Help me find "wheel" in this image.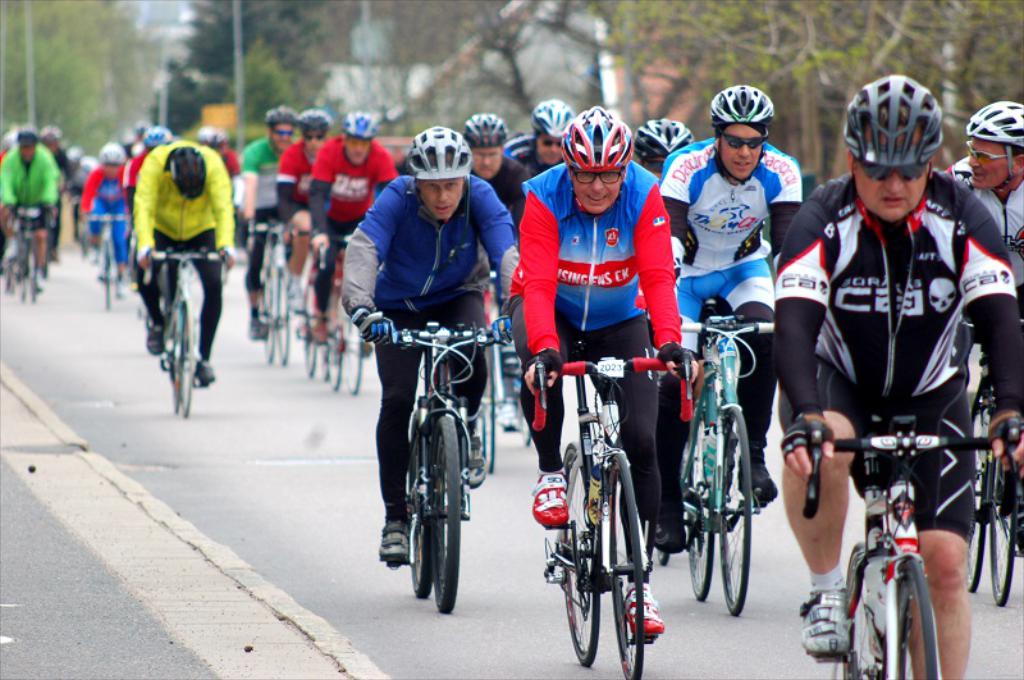
Found it: BBox(468, 412, 488, 456).
